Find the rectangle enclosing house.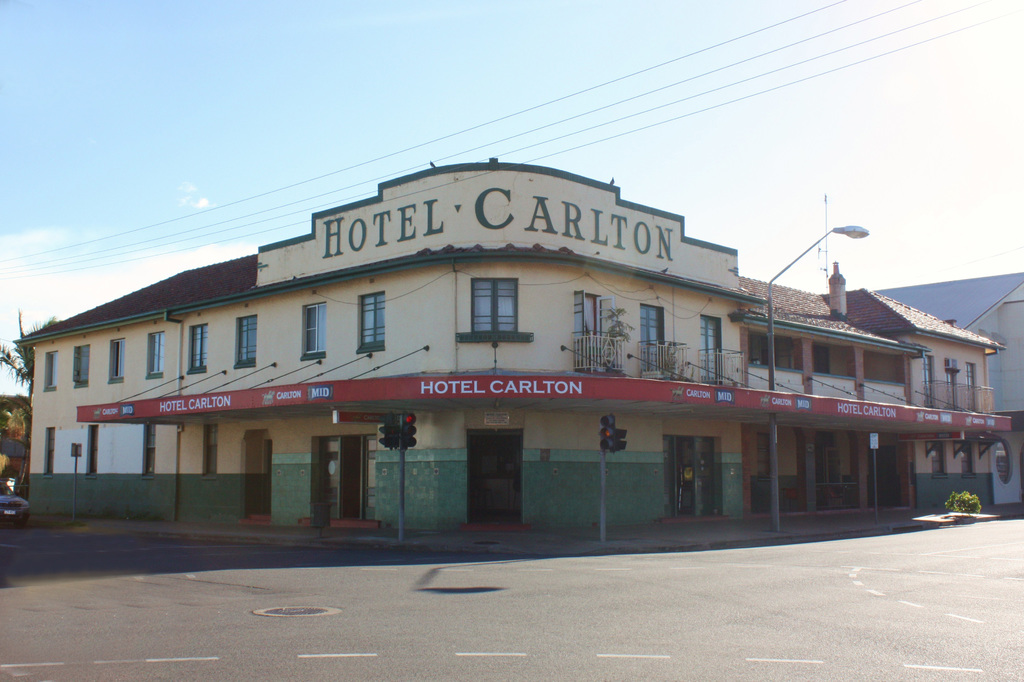
select_region(965, 277, 1023, 504).
